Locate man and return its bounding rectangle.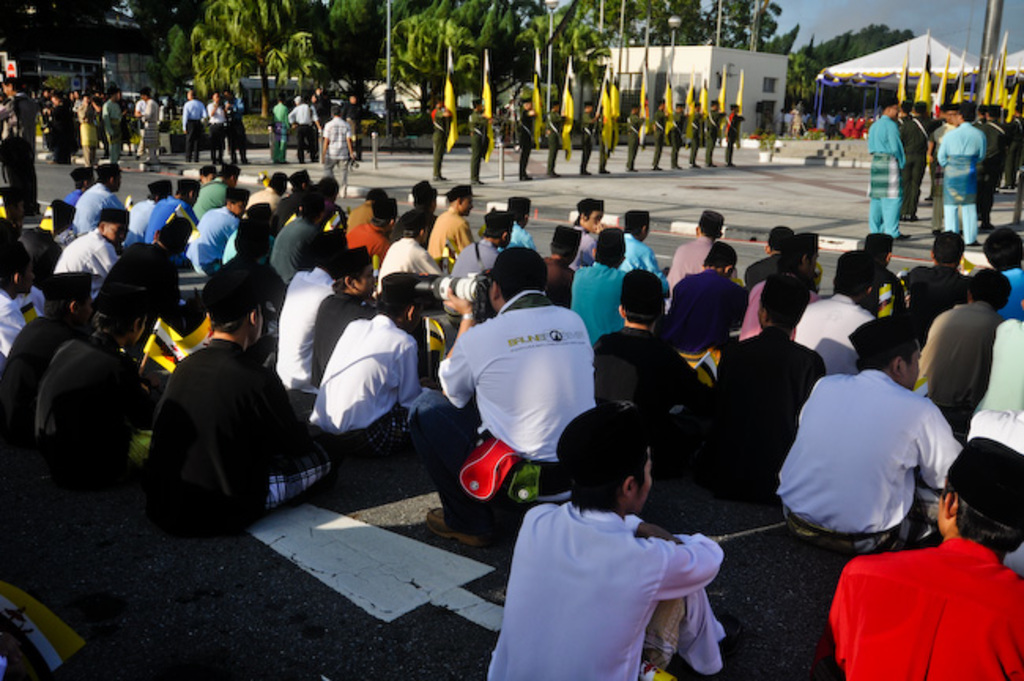
323 107 359 202.
